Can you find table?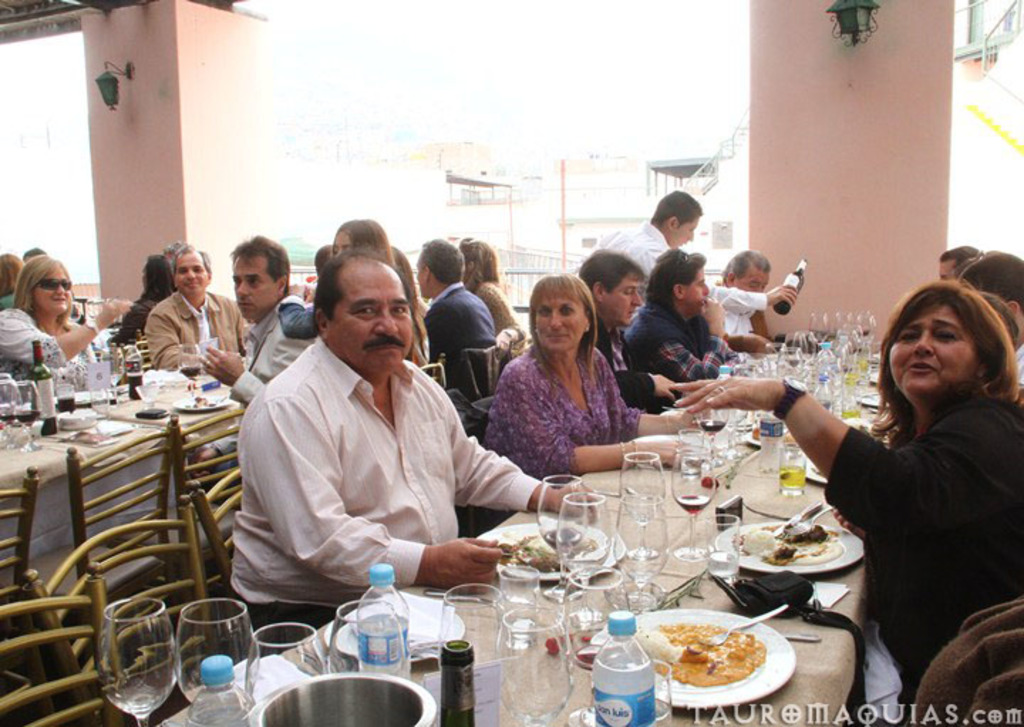
Yes, bounding box: box=[0, 330, 272, 650].
